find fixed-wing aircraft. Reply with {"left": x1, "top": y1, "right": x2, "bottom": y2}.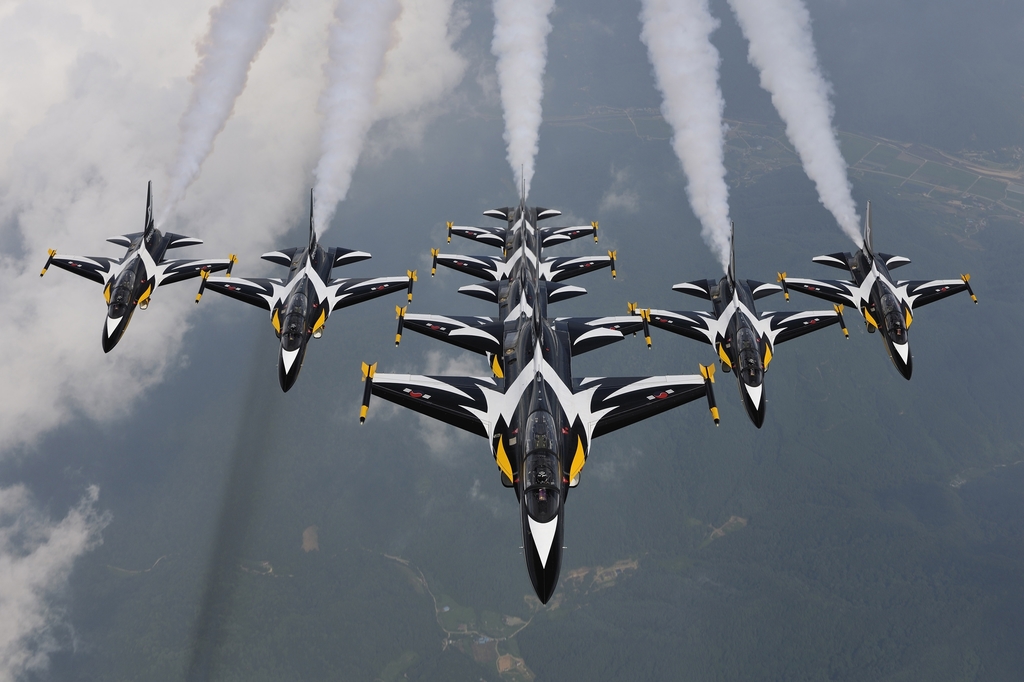
{"left": 33, "top": 181, "right": 230, "bottom": 365}.
